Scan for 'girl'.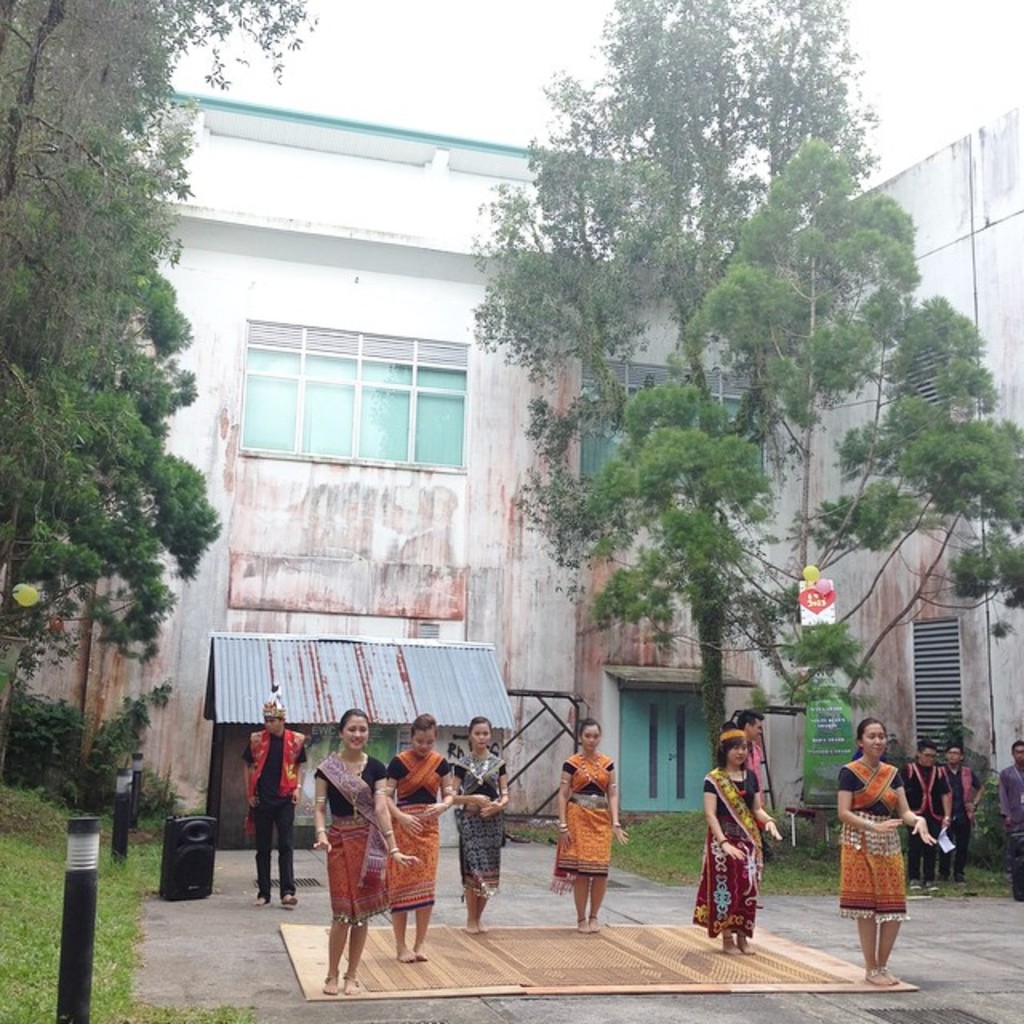
Scan result: 550:718:629:934.
